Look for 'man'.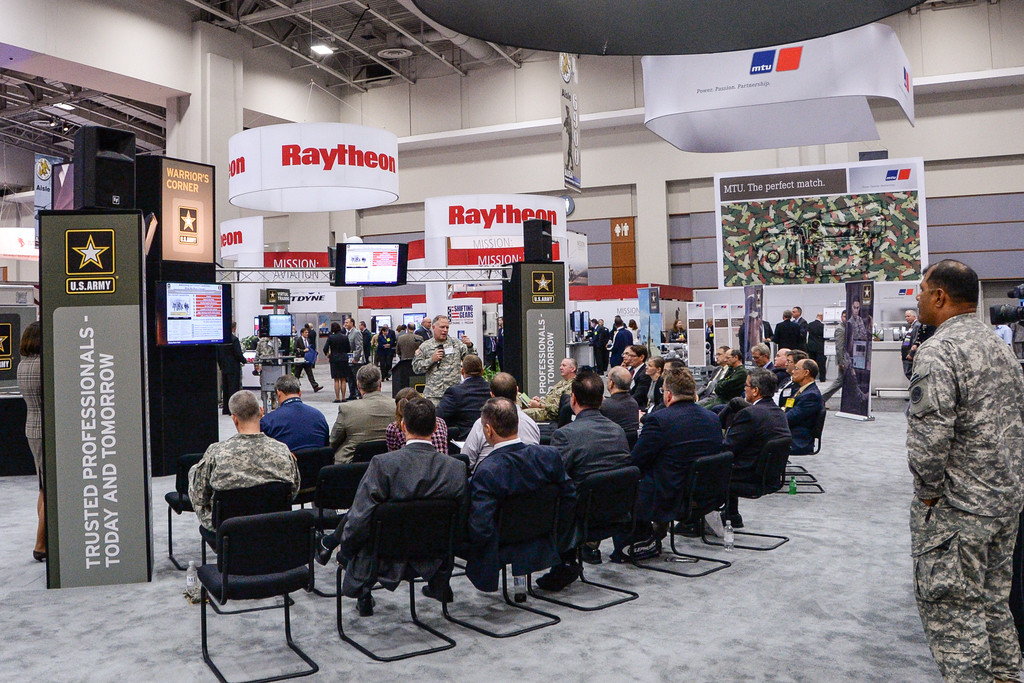
Found: x1=410 y1=314 x2=483 y2=391.
